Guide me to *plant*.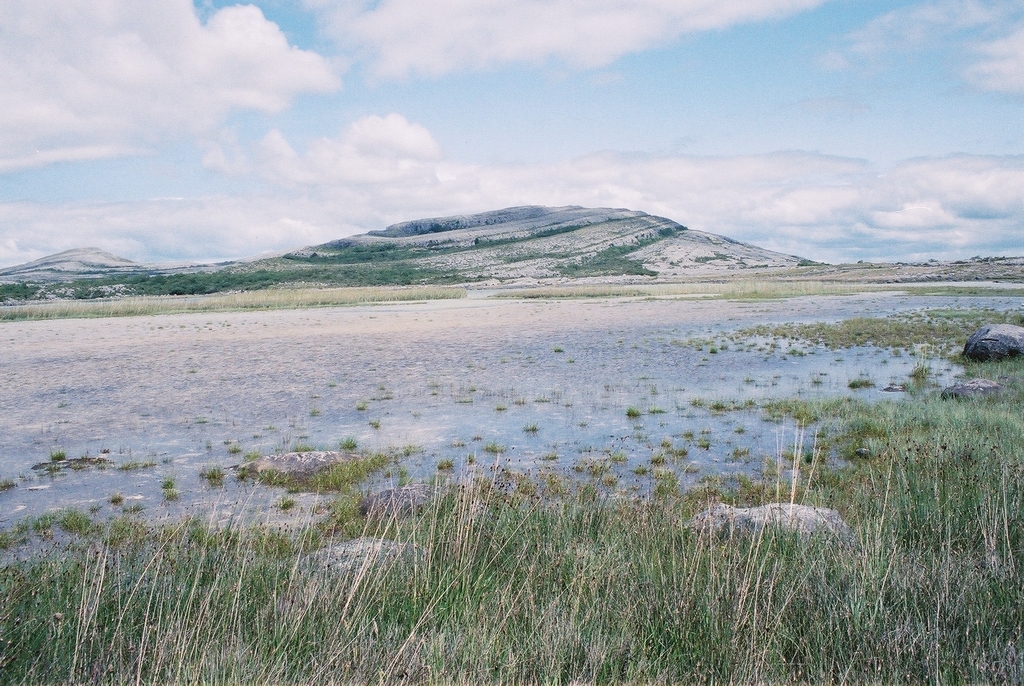
Guidance: 337/436/353/450.
